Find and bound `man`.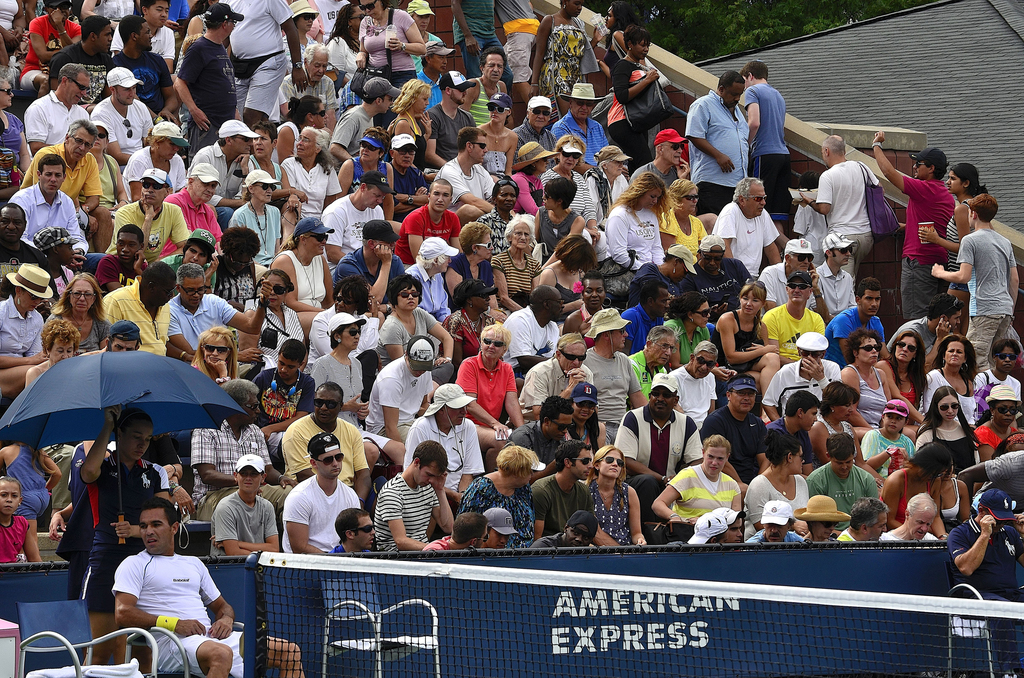
Bound: (left=392, top=177, right=470, bottom=272).
